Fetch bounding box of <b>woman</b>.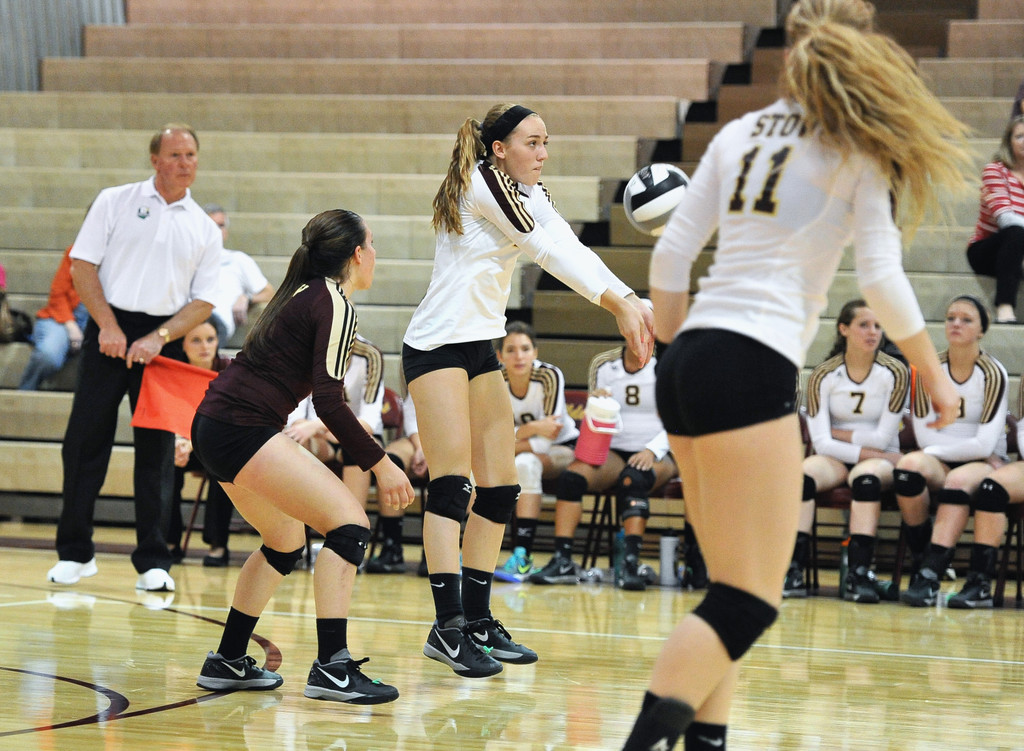
Bbox: <box>156,319,240,569</box>.
